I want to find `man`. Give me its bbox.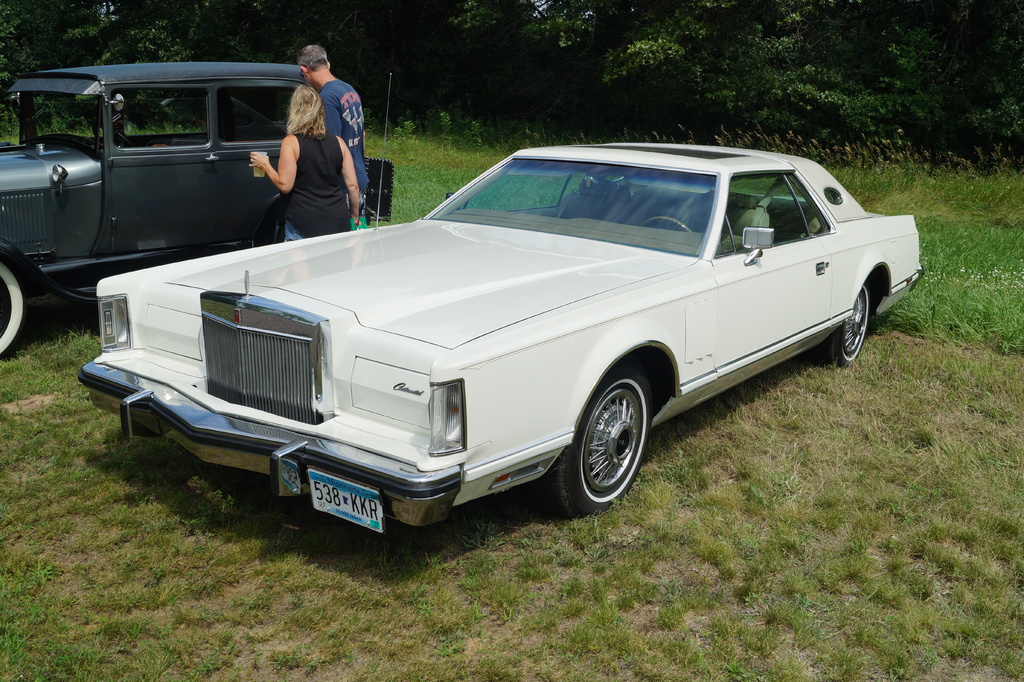
<region>307, 51, 366, 207</region>.
